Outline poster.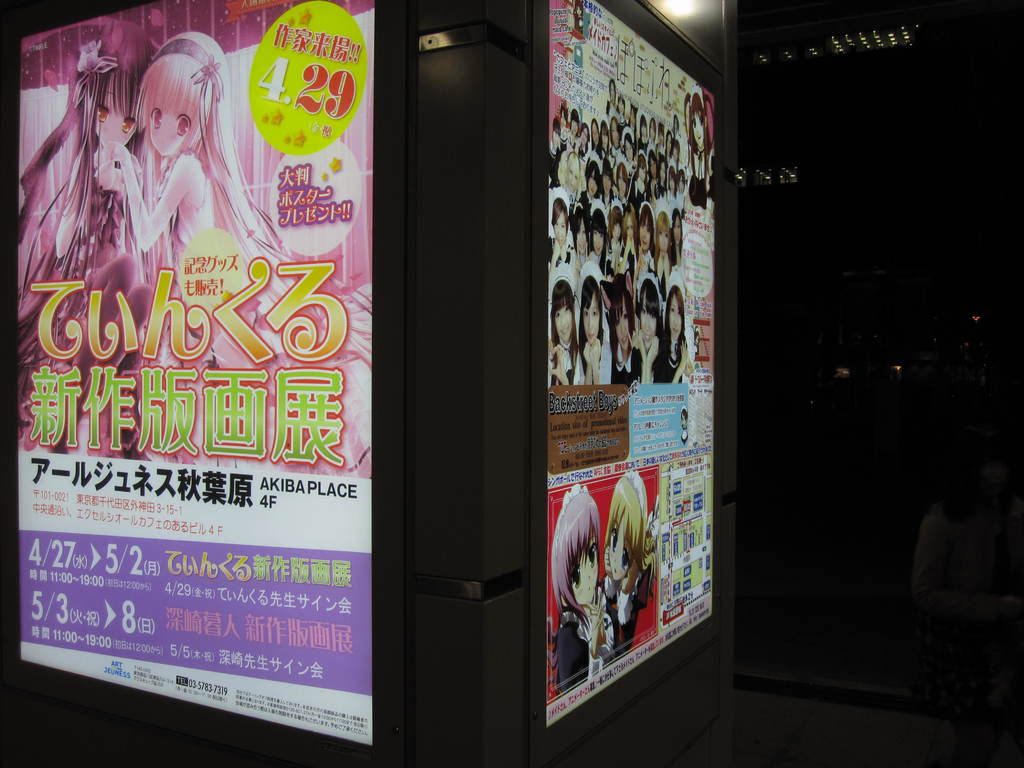
Outline: pyautogui.locateOnScreen(543, 0, 719, 723).
